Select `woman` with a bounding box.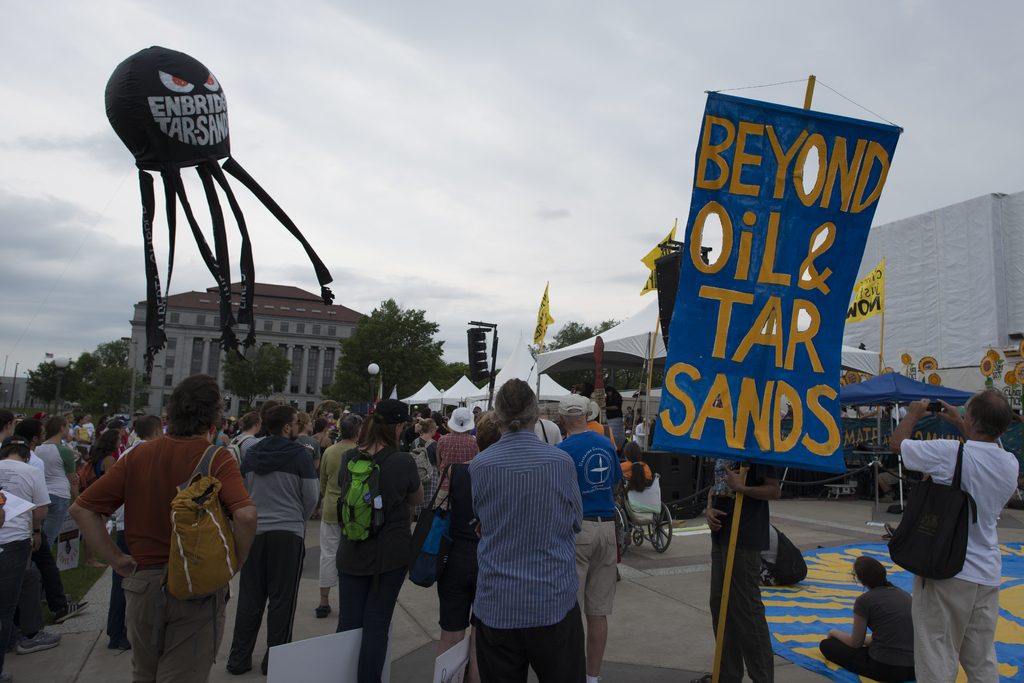
615 440 656 498.
